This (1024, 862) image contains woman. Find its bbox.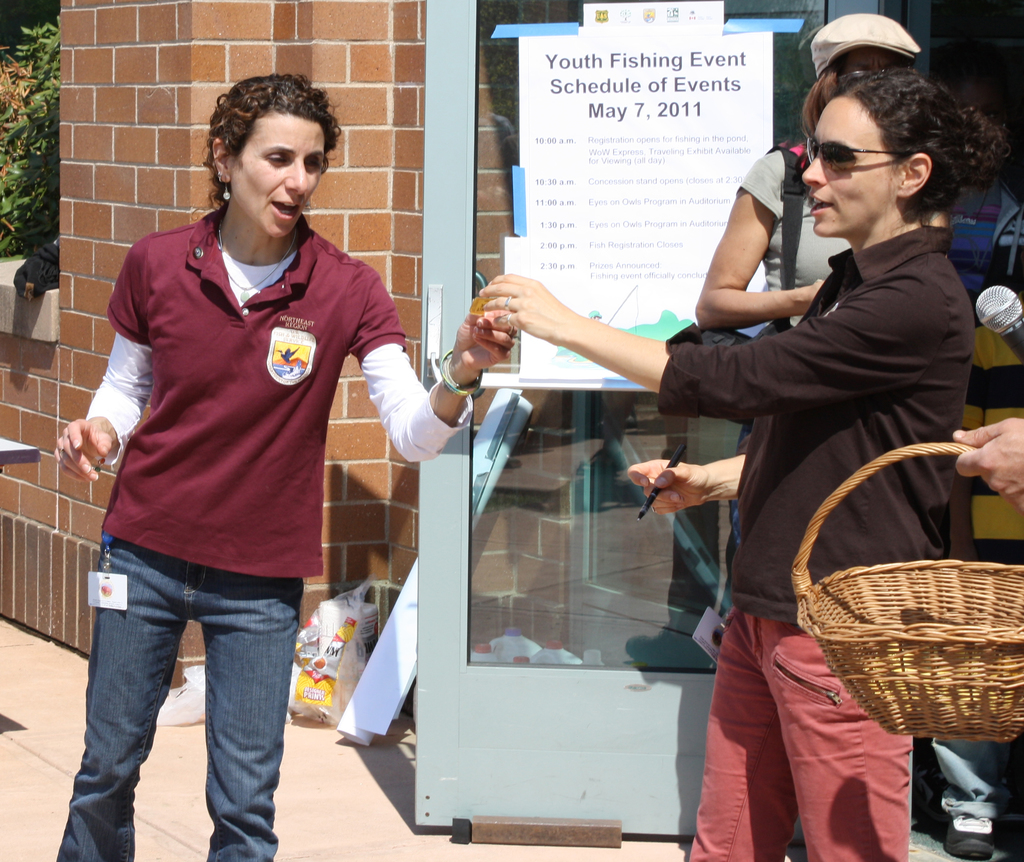
{"x1": 695, "y1": 10, "x2": 924, "y2": 535}.
